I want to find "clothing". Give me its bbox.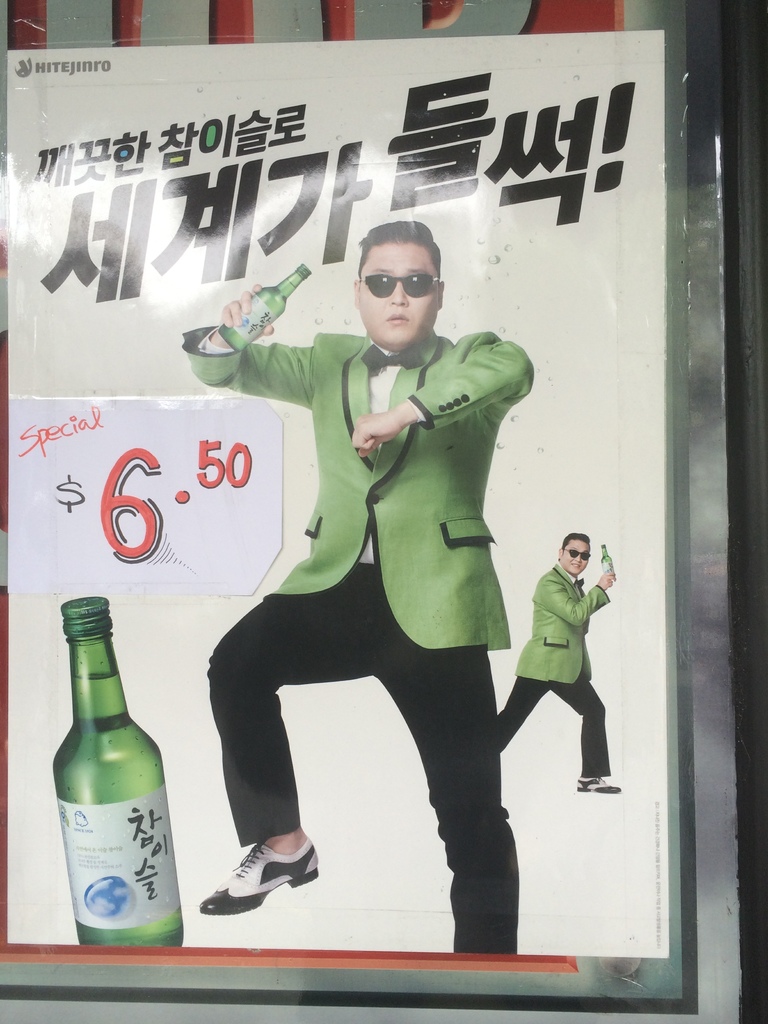
(496,566,611,778).
